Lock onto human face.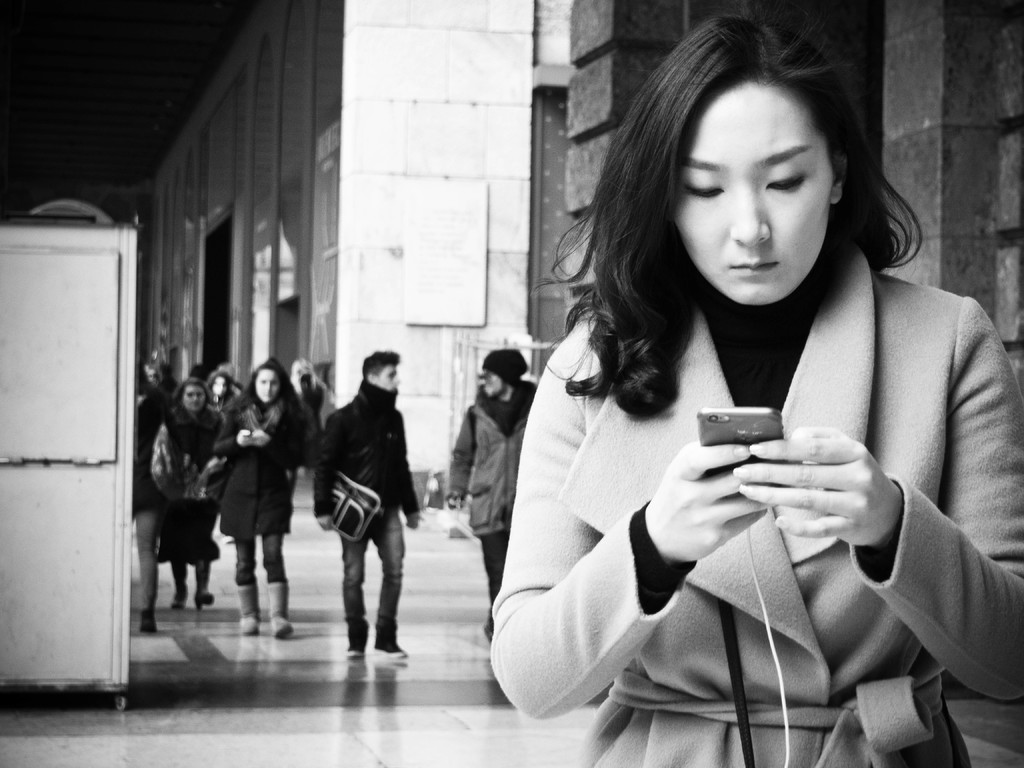
Locked: 148:369:157:385.
